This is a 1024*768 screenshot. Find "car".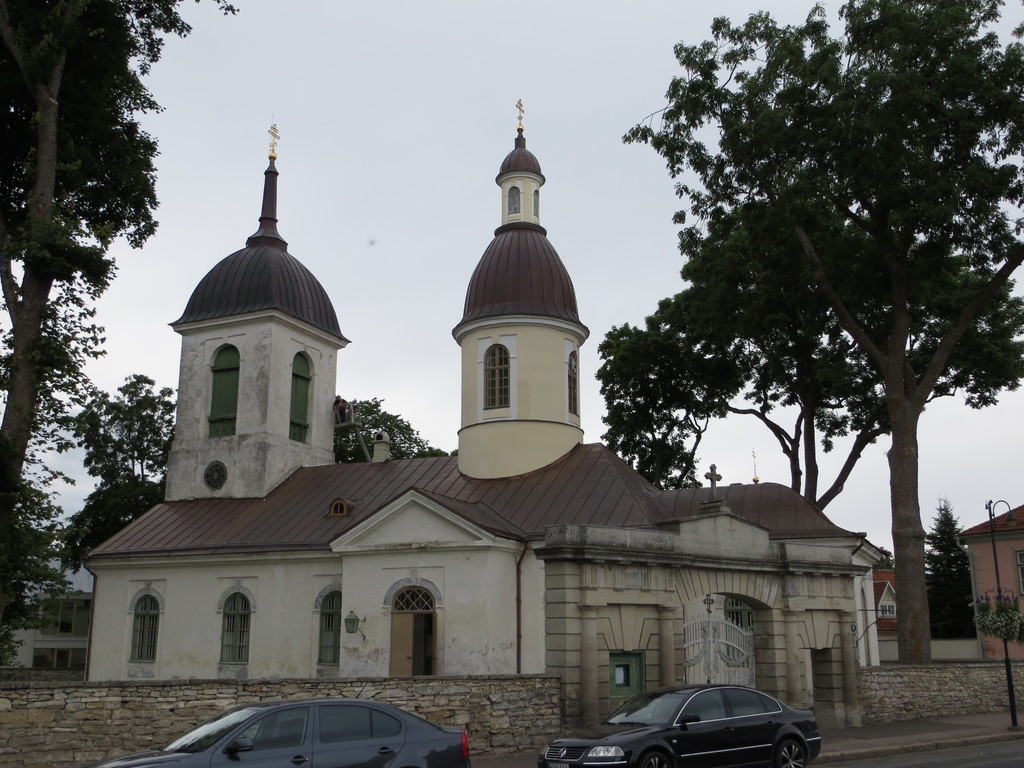
Bounding box: box(104, 696, 472, 767).
